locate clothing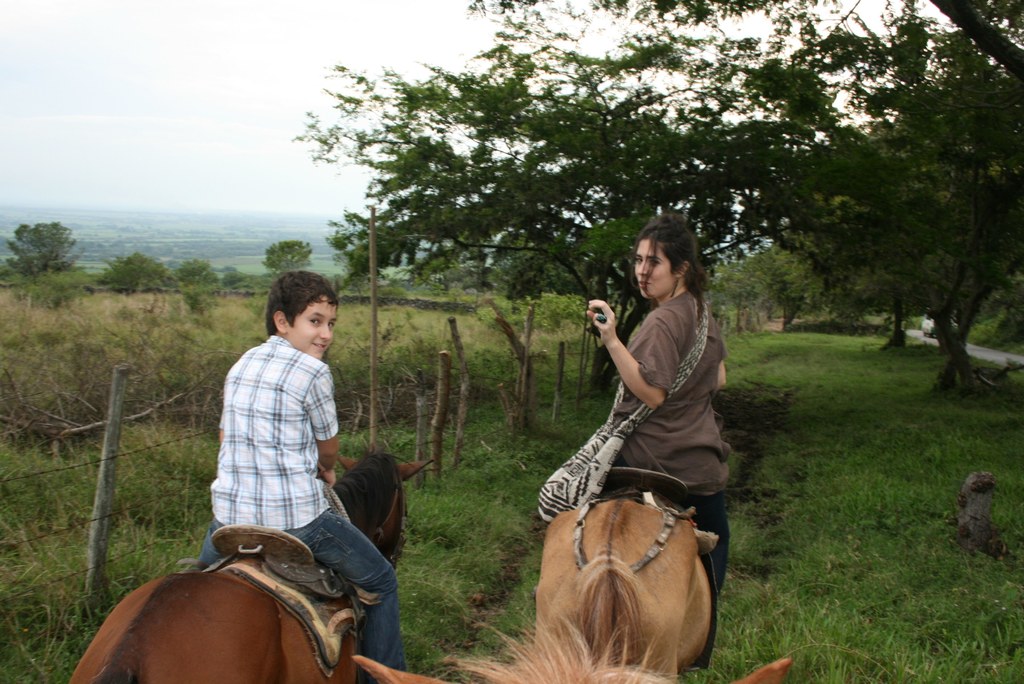
detection(198, 330, 406, 682)
